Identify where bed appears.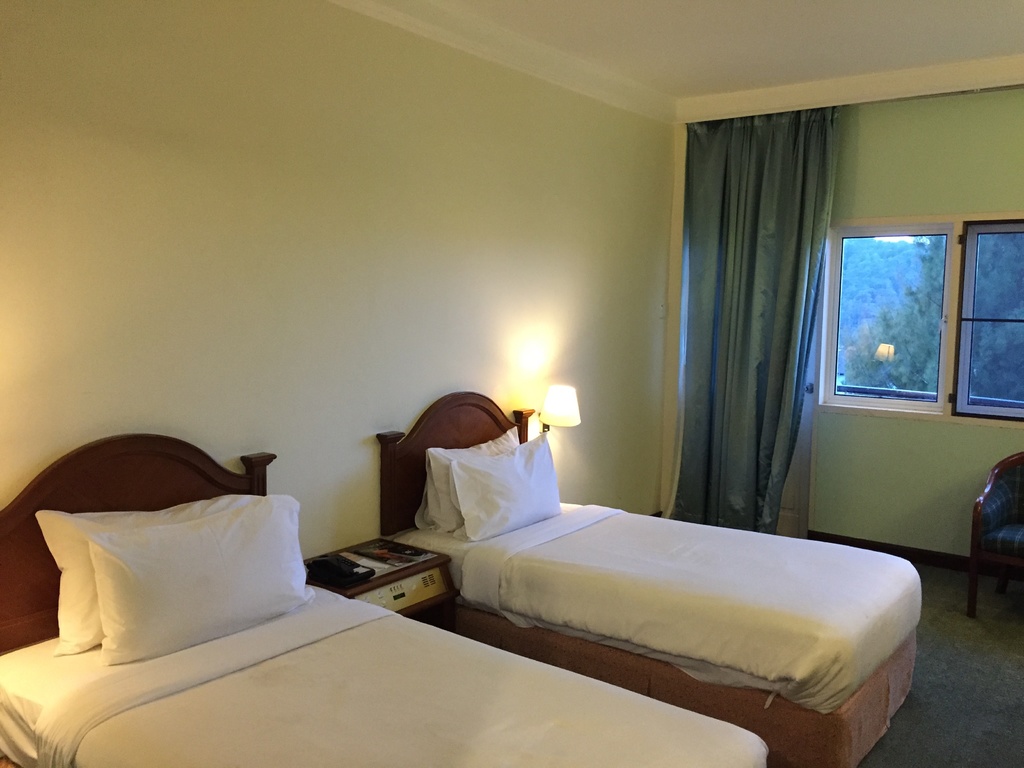
Appears at pyautogui.locateOnScreen(0, 430, 771, 767).
